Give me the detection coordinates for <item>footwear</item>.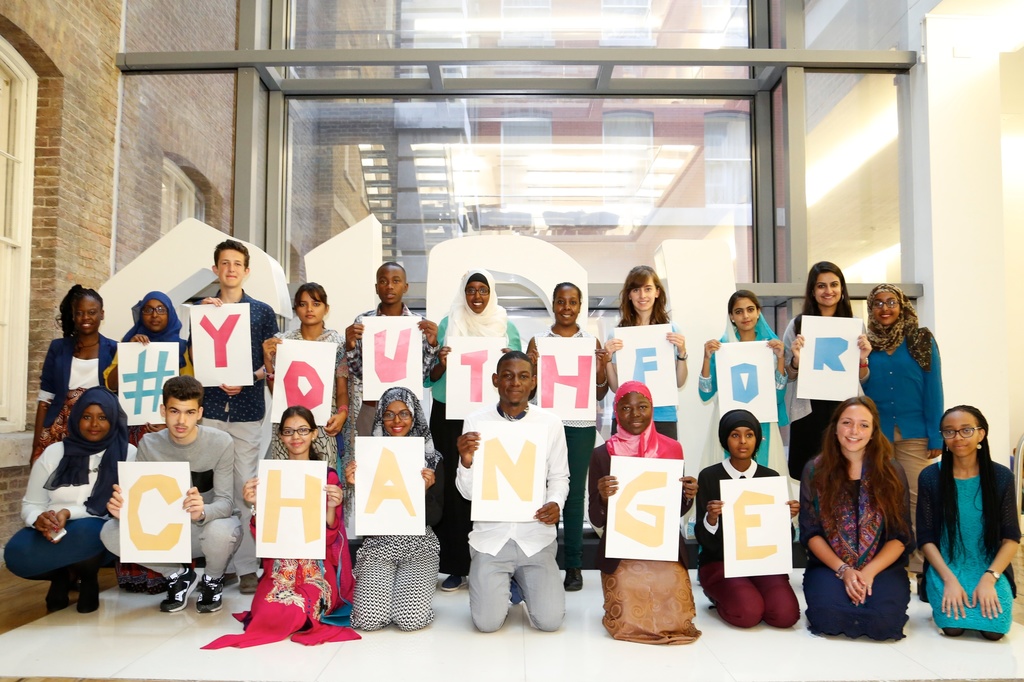
440 571 468 592.
